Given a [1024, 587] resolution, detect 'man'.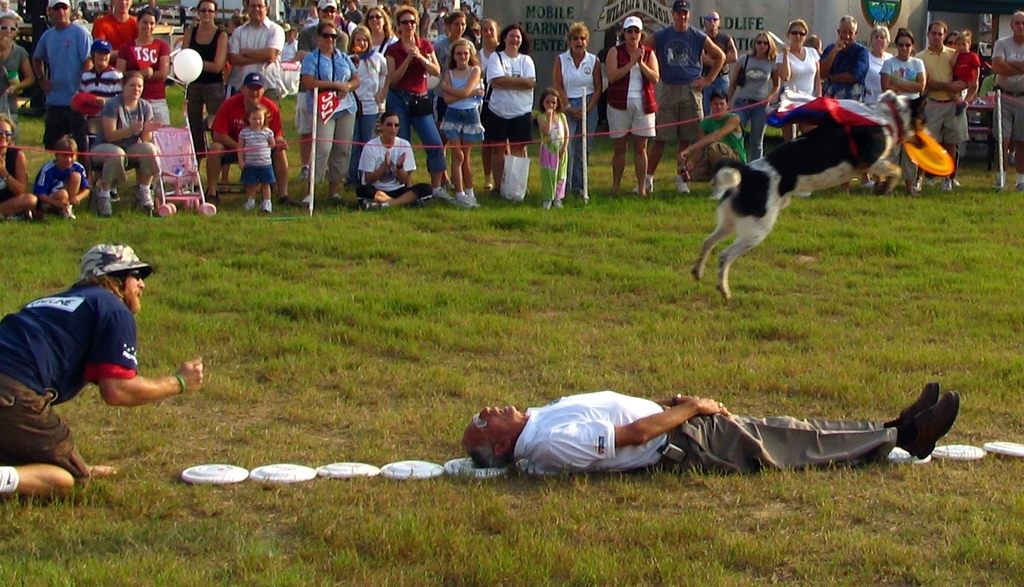
30, 0, 92, 156.
